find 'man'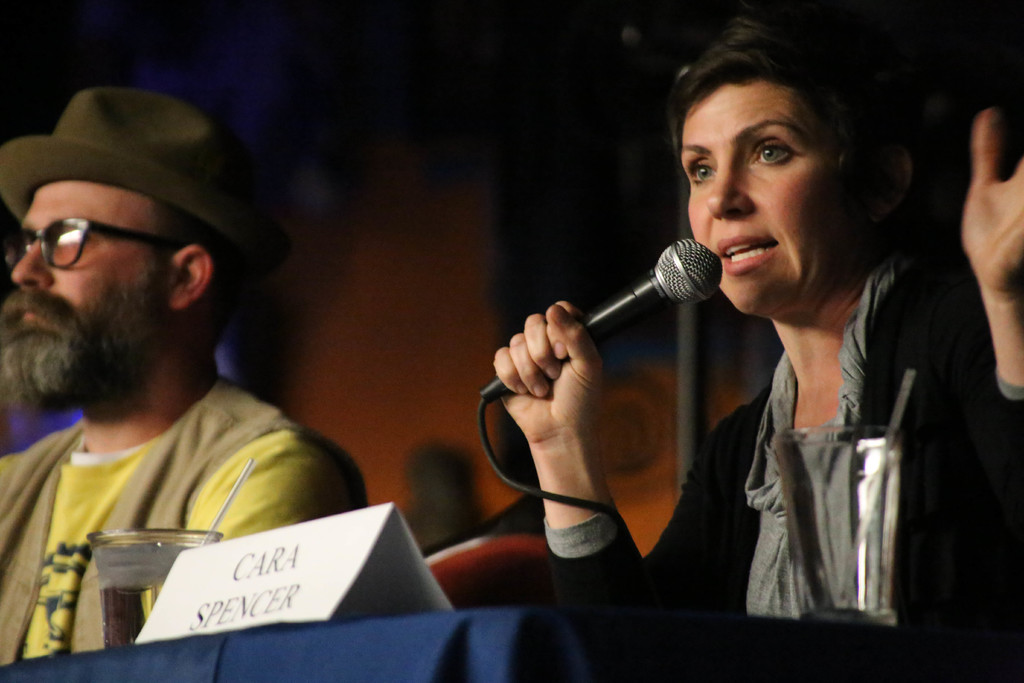
bbox=(0, 89, 368, 667)
